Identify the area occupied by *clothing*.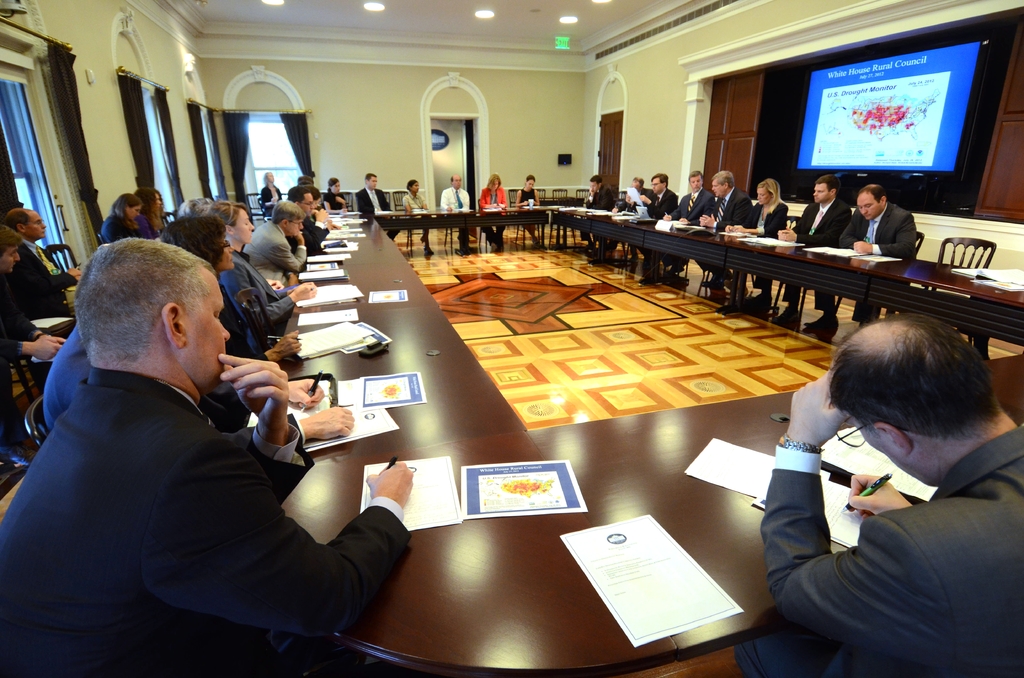
Area: 44, 327, 256, 434.
